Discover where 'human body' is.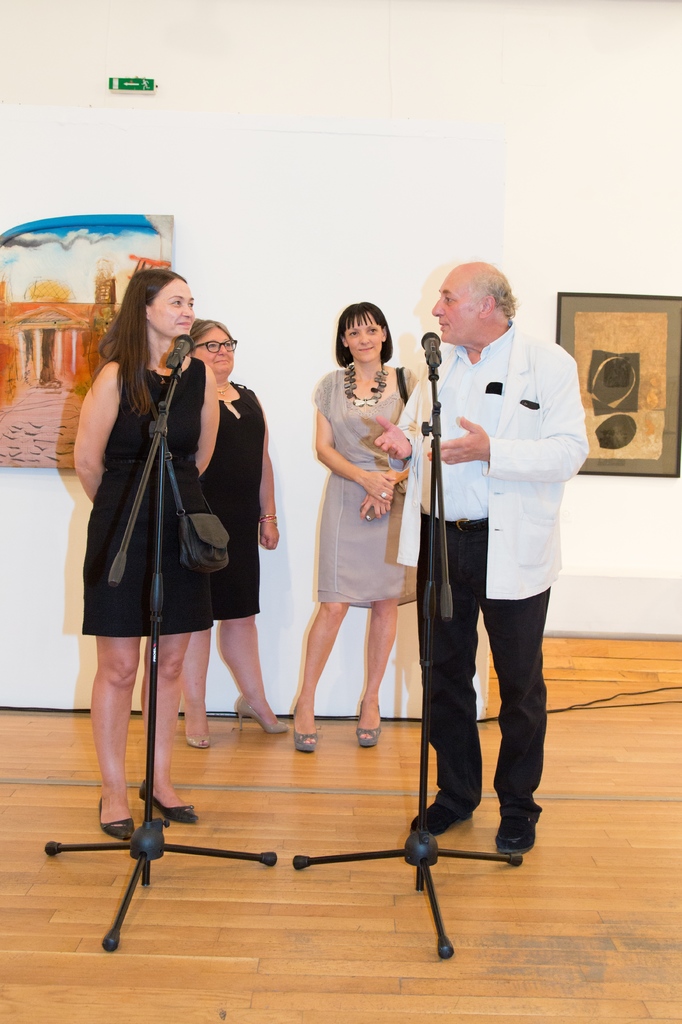
Discovered at pyautogui.locateOnScreen(74, 268, 212, 840).
